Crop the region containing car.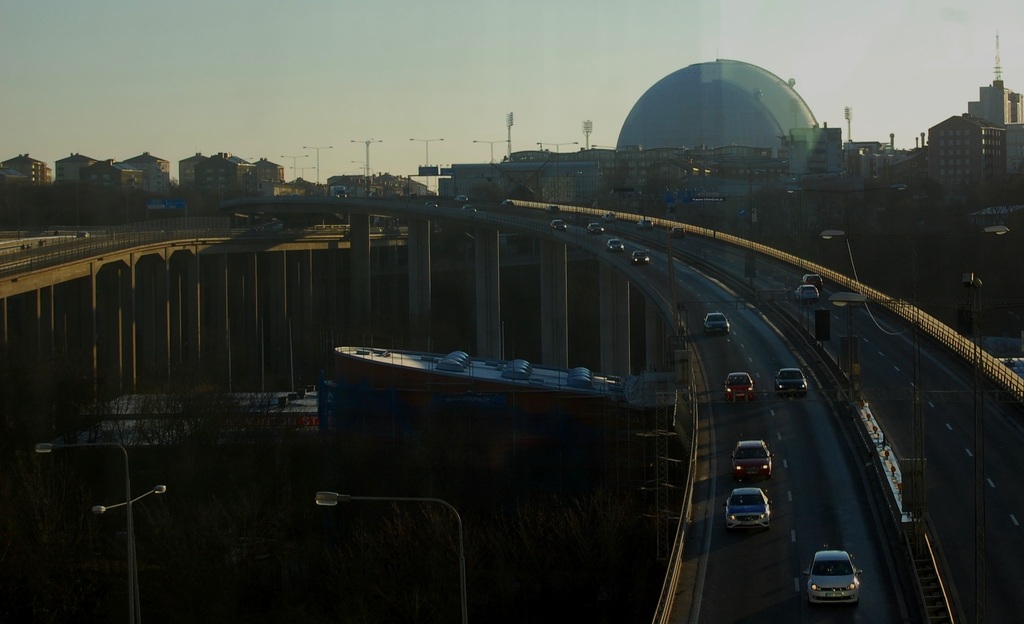
Crop region: l=550, t=216, r=566, b=227.
